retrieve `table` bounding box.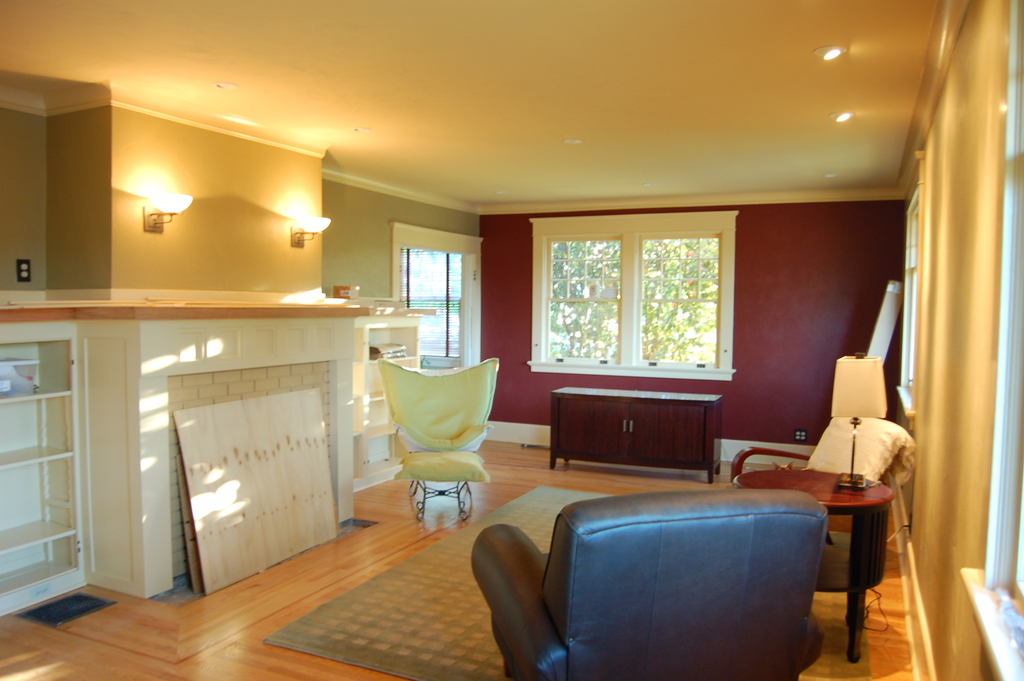
Bounding box: select_region(550, 387, 722, 483).
